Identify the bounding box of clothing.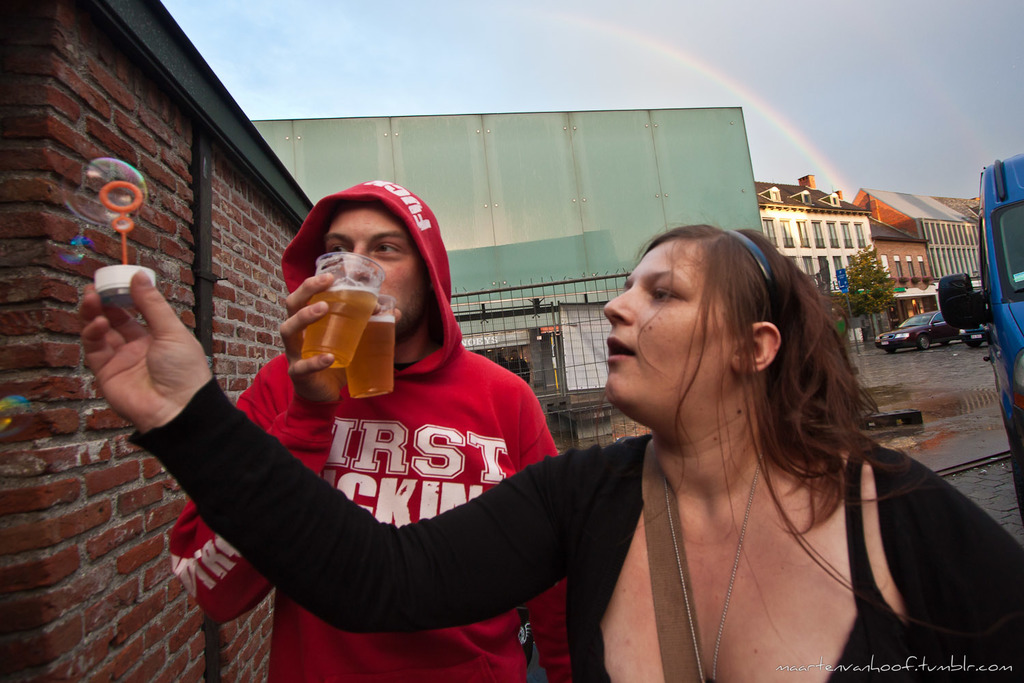
bbox=[165, 178, 556, 682].
